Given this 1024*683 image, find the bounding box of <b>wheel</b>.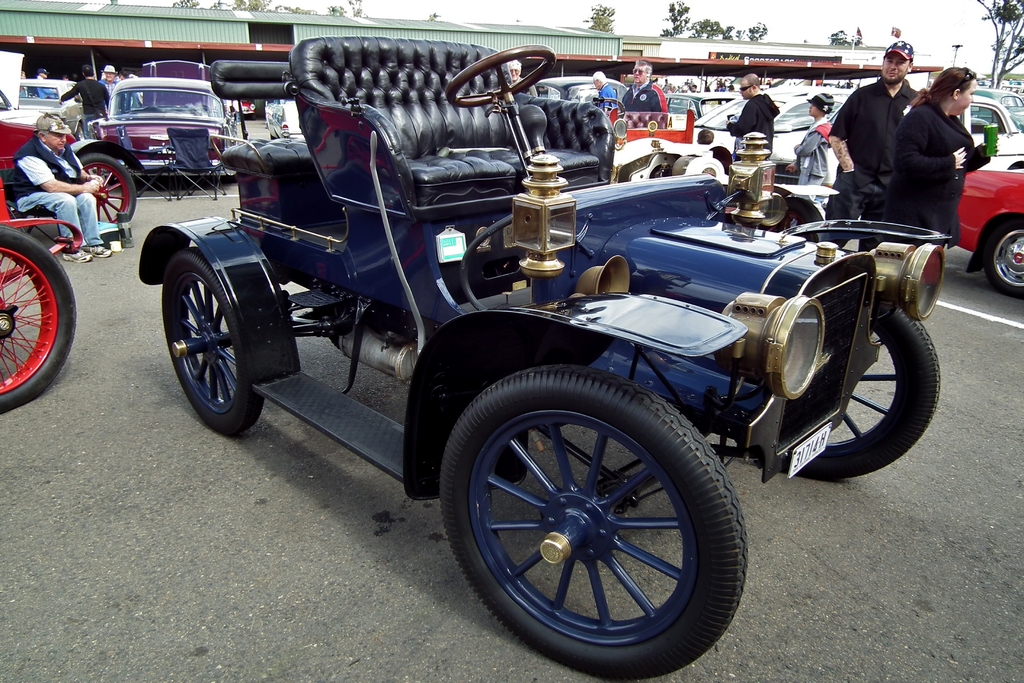
box(161, 251, 276, 442).
